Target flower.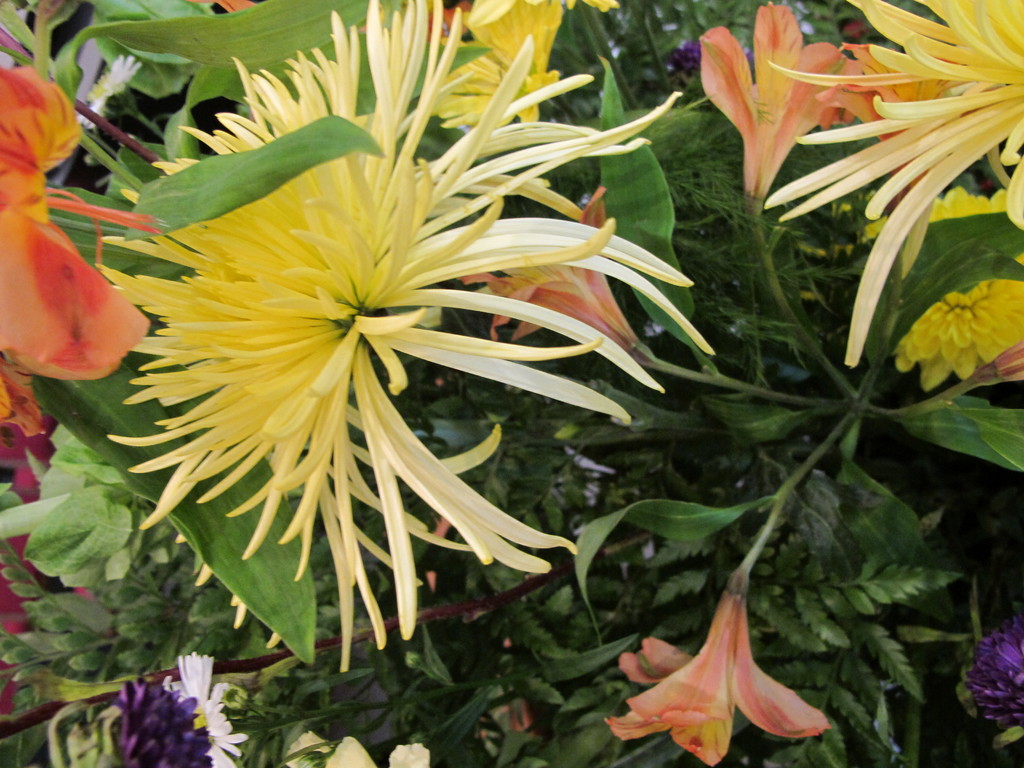
Target region: (left=968, top=633, right=1023, bottom=725).
